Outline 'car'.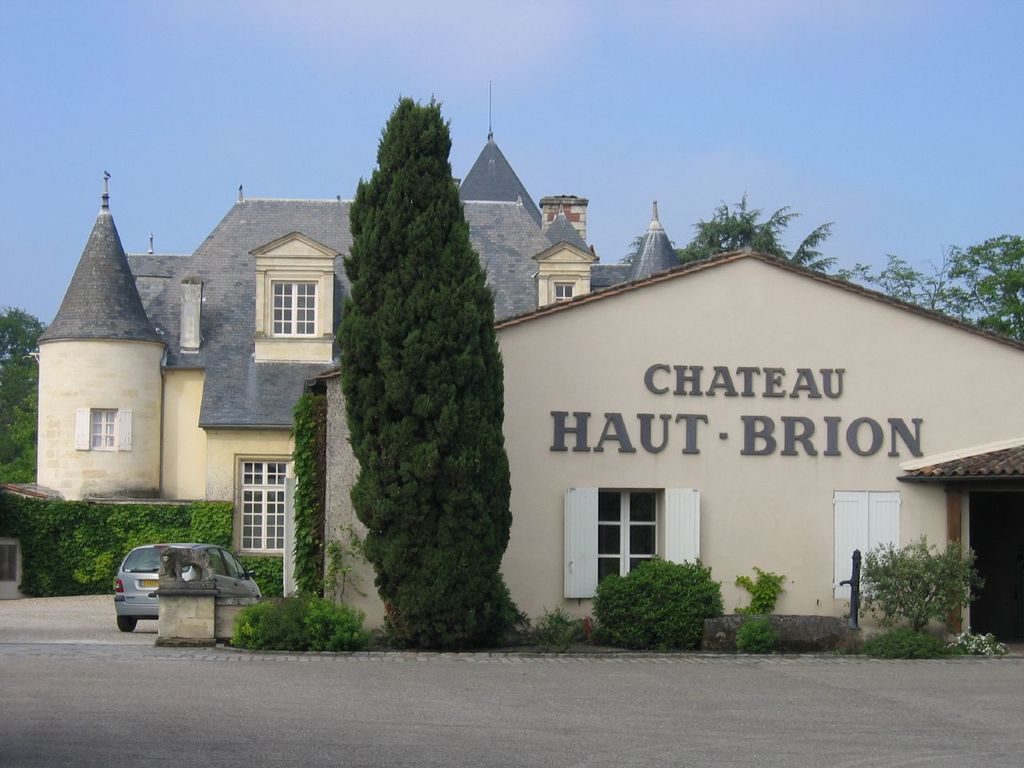
Outline: (101,540,260,639).
